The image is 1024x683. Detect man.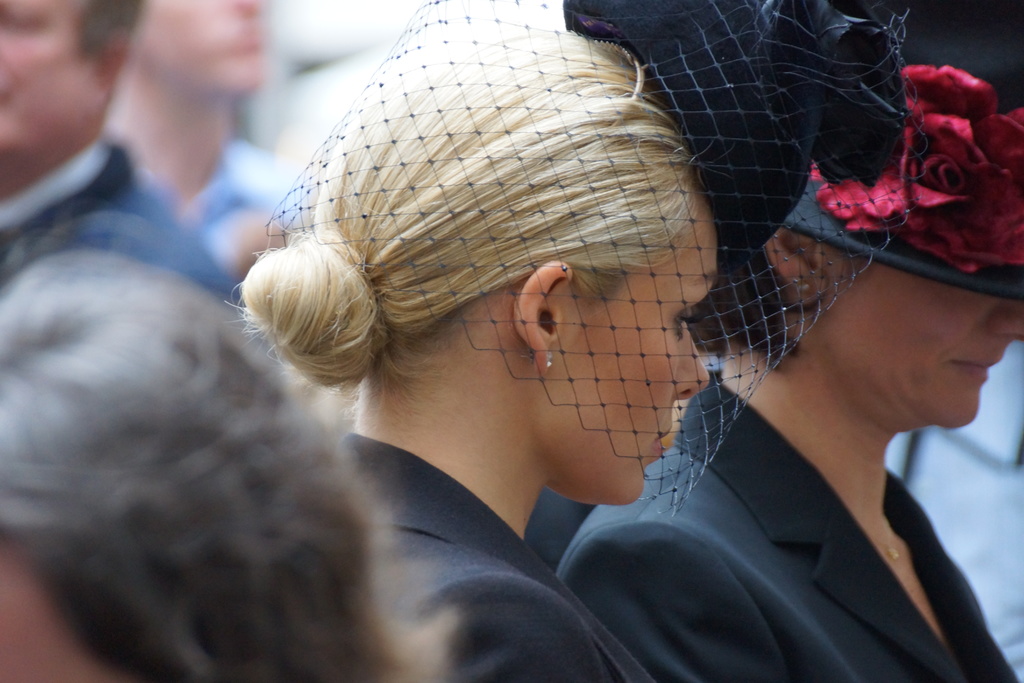
Detection: locate(0, 245, 459, 682).
